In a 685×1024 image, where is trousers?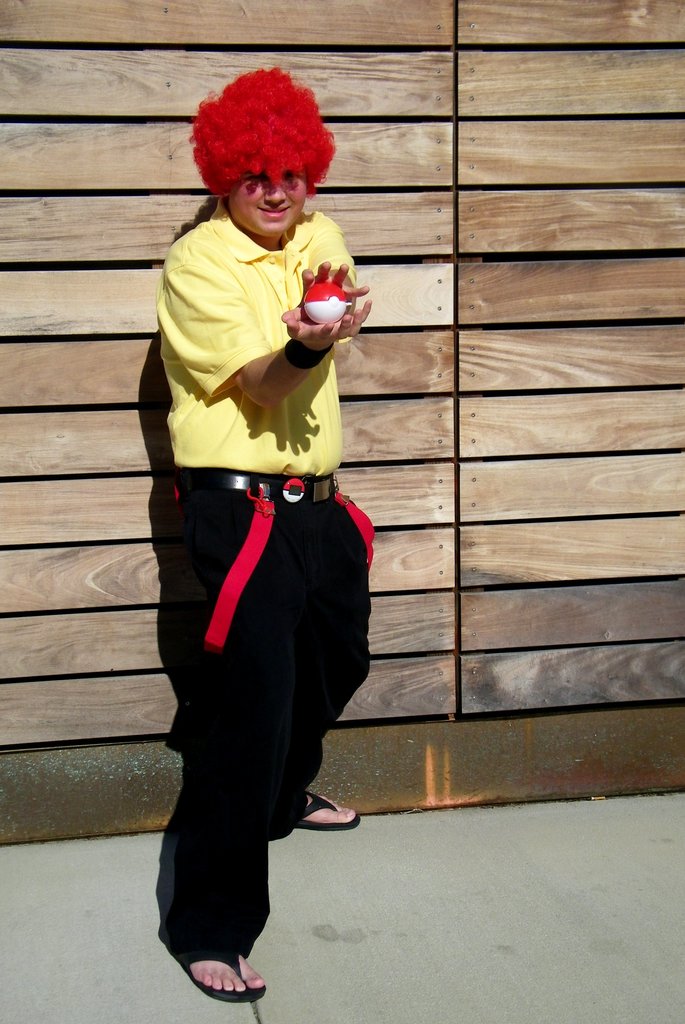
(163, 504, 359, 937).
